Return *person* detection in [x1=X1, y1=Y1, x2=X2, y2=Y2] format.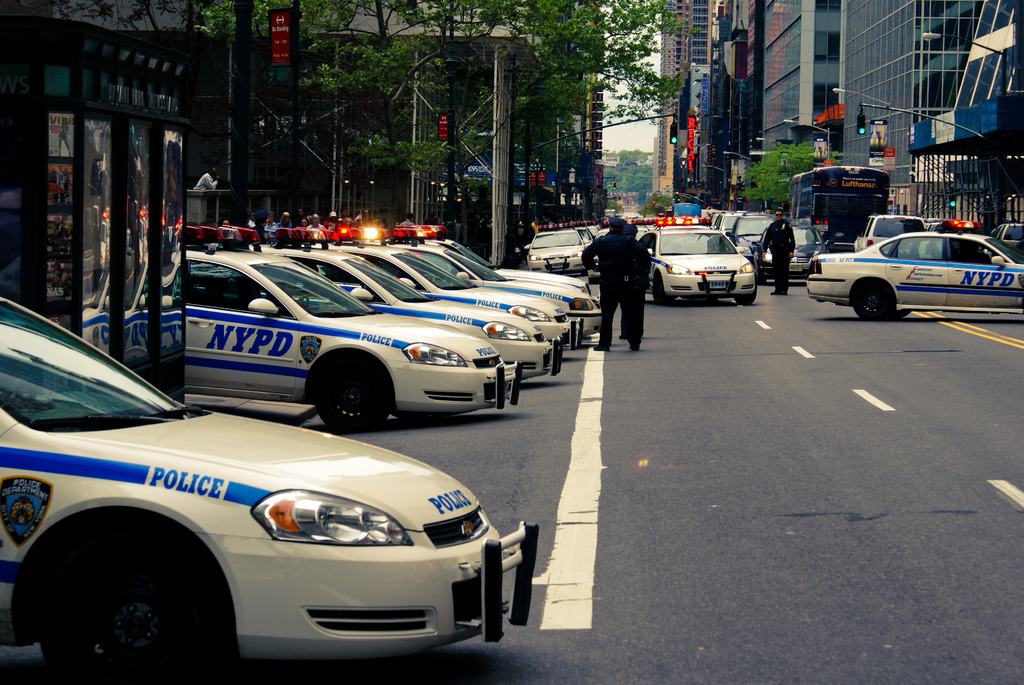
[x1=756, y1=205, x2=794, y2=294].
